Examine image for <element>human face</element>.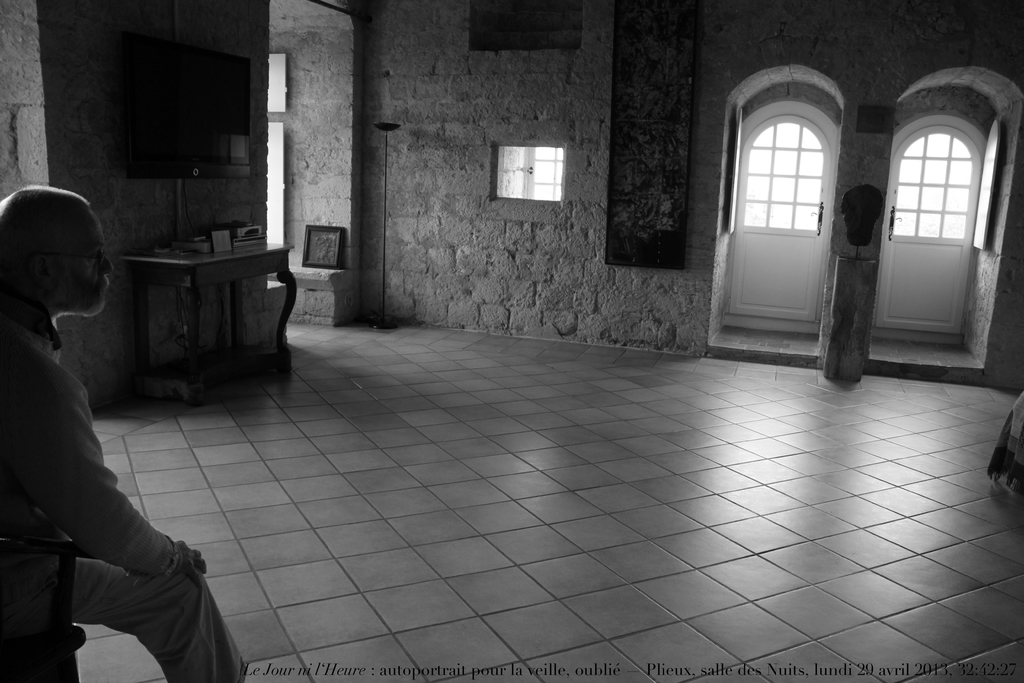
Examination result: region(52, 210, 106, 313).
